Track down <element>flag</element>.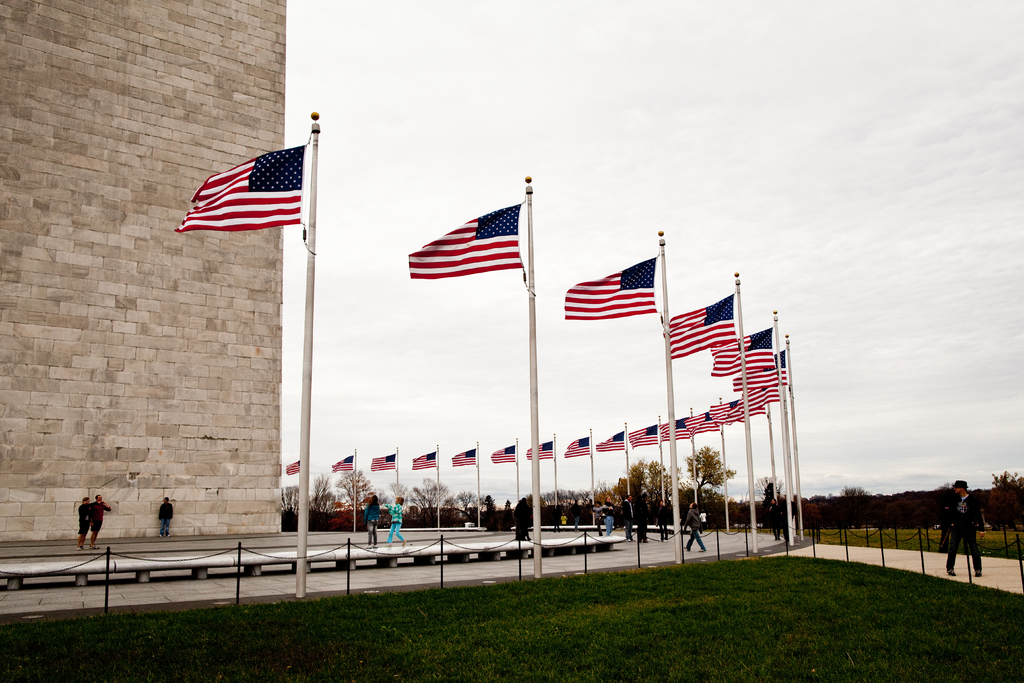
Tracked to 735,349,792,389.
